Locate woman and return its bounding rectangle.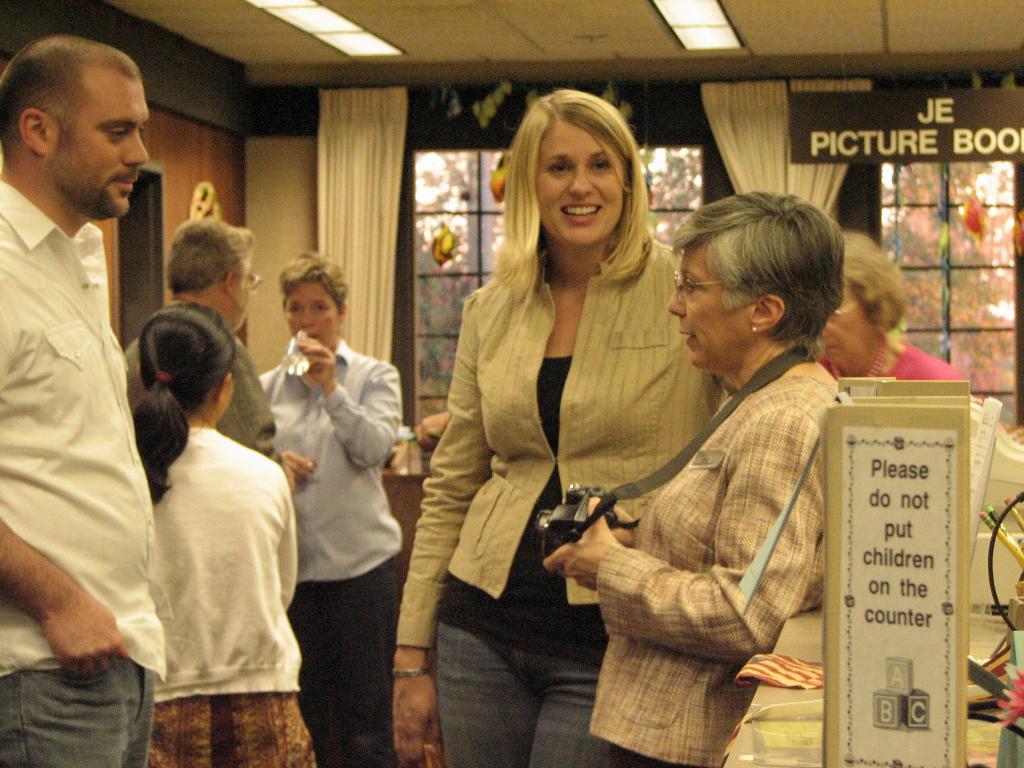
BBox(812, 232, 970, 384).
